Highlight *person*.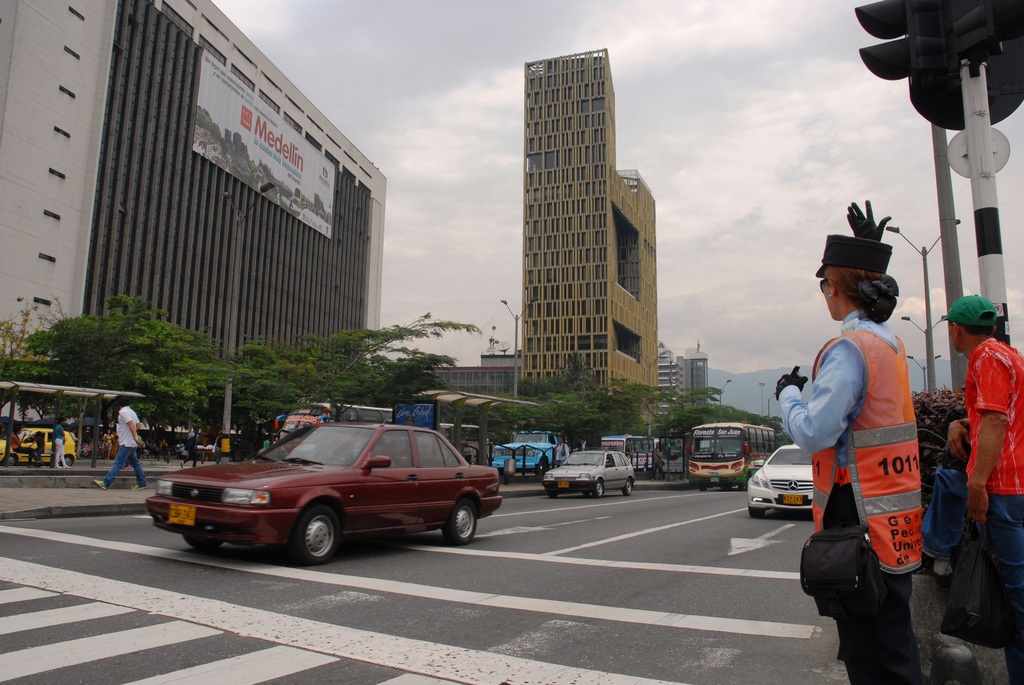
Highlighted region: <region>212, 433, 225, 464</region>.
